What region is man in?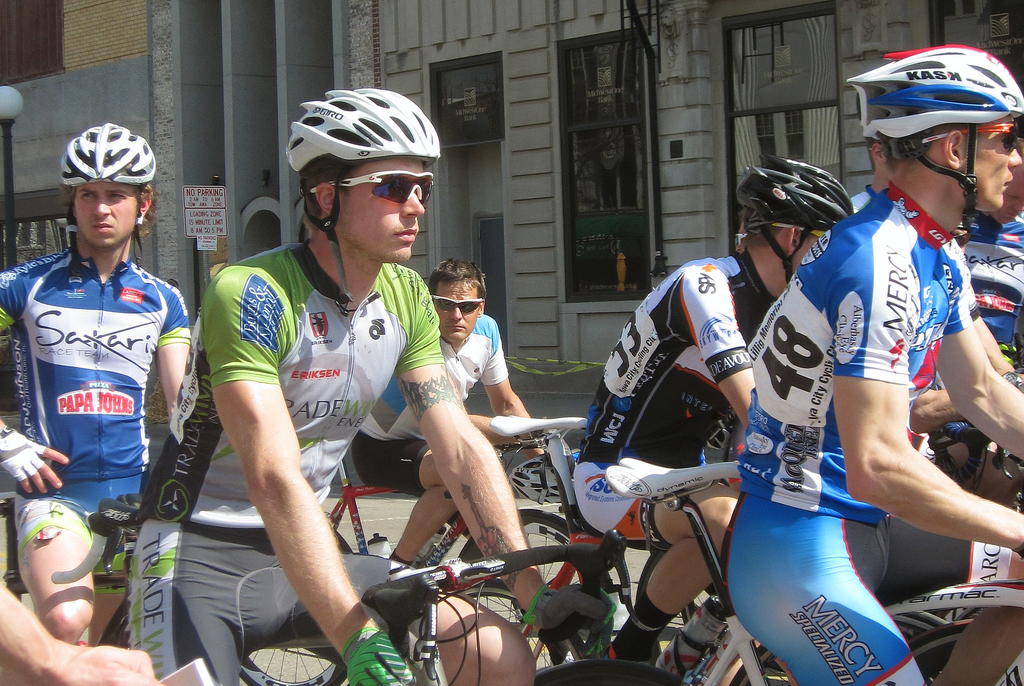
{"x1": 0, "y1": 118, "x2": 190, "y2": 639}.
